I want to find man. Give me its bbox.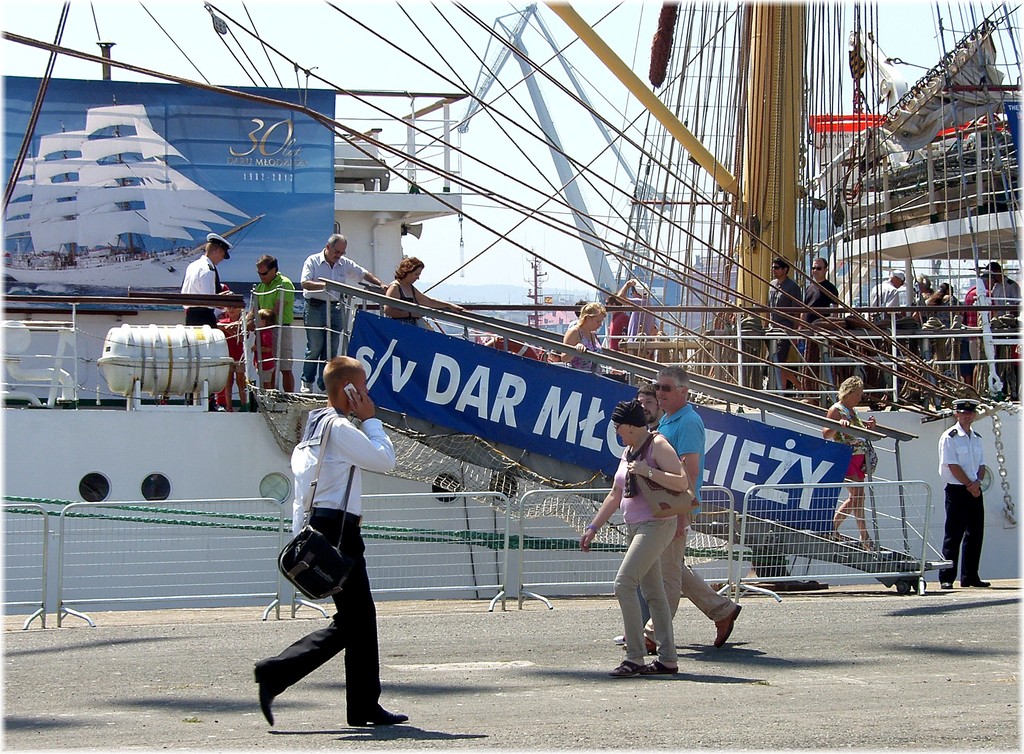
179/247/236/343.
